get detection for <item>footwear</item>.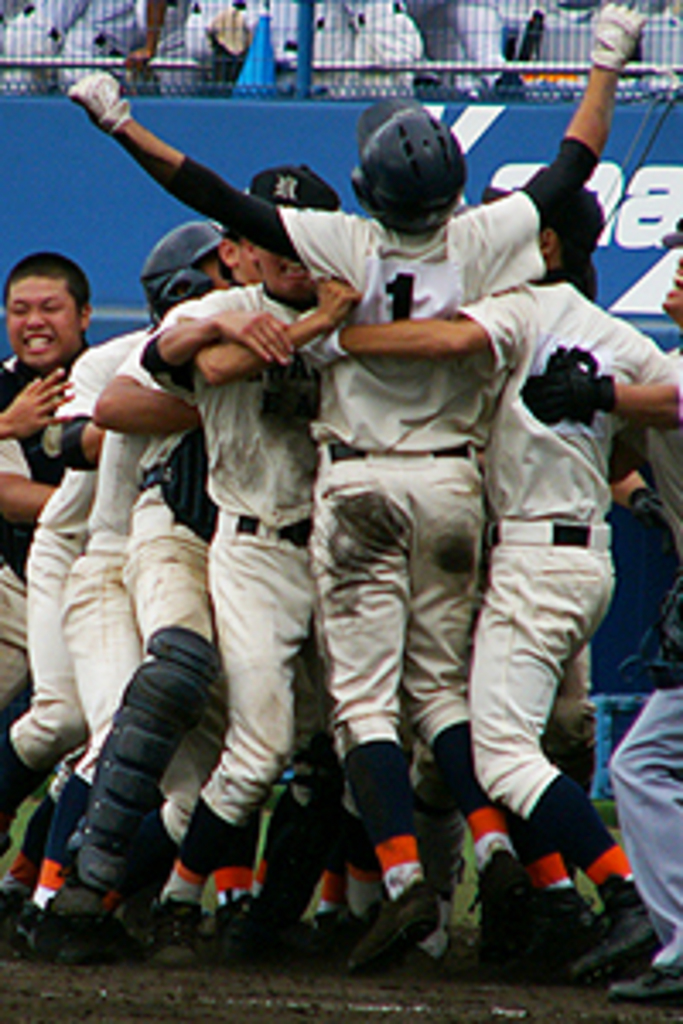
Detection: 546:891:604:969.
